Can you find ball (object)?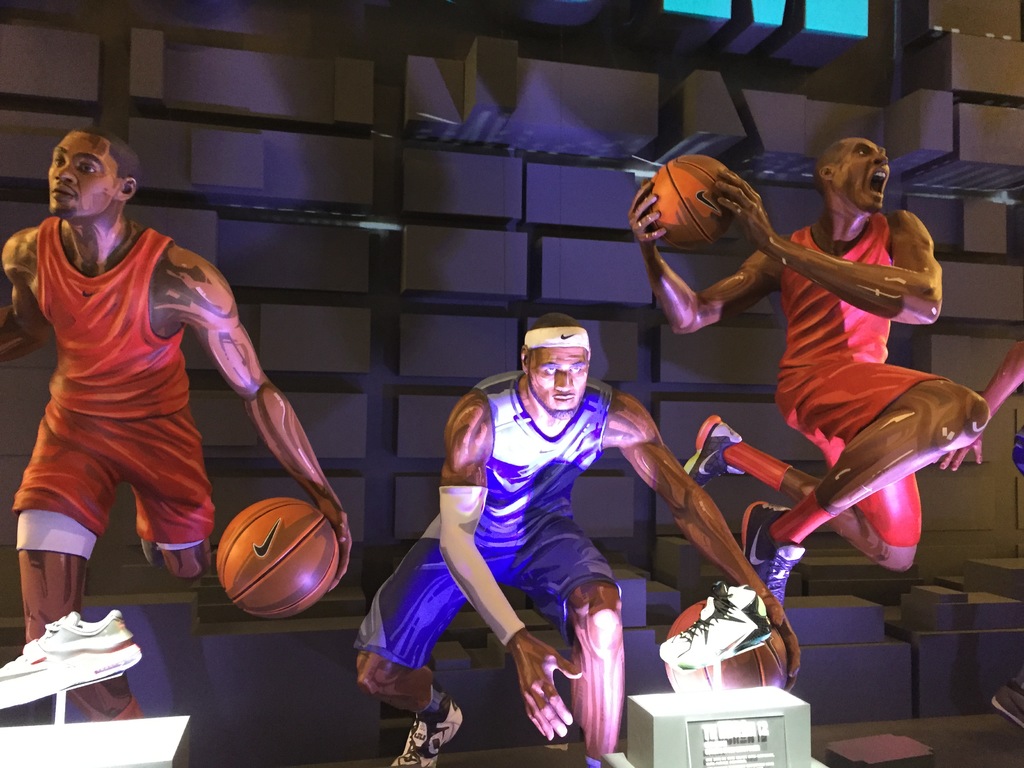
Yes, bounding box: locate(218, 498, 340, 618).
